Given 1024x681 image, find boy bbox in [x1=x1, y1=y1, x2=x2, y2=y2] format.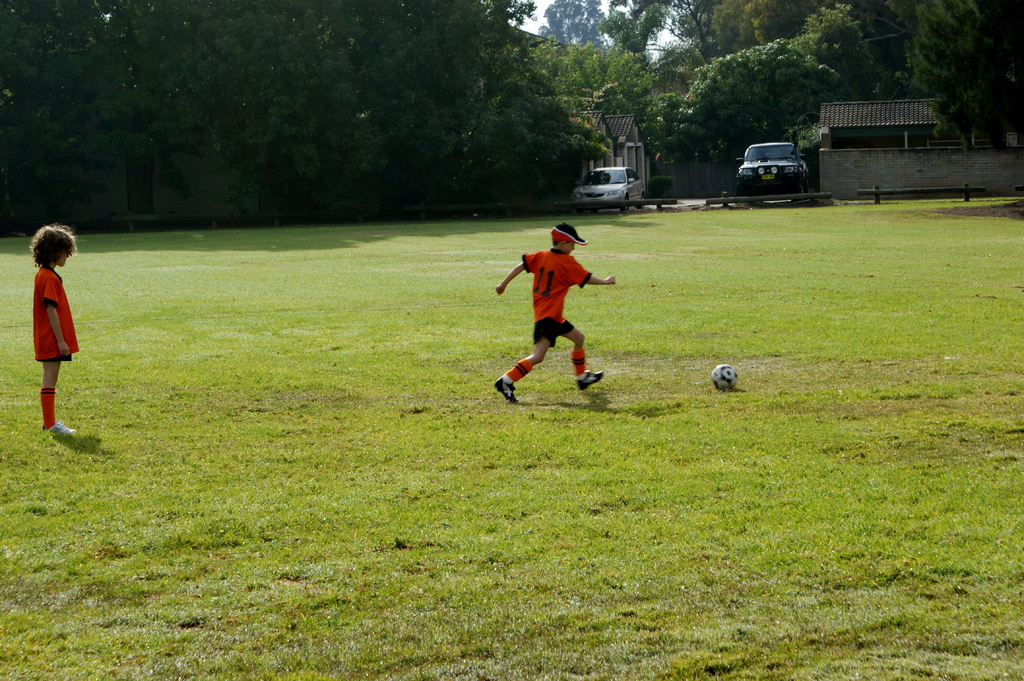
[x1=496, y1=225, x2=624, y2=402].
